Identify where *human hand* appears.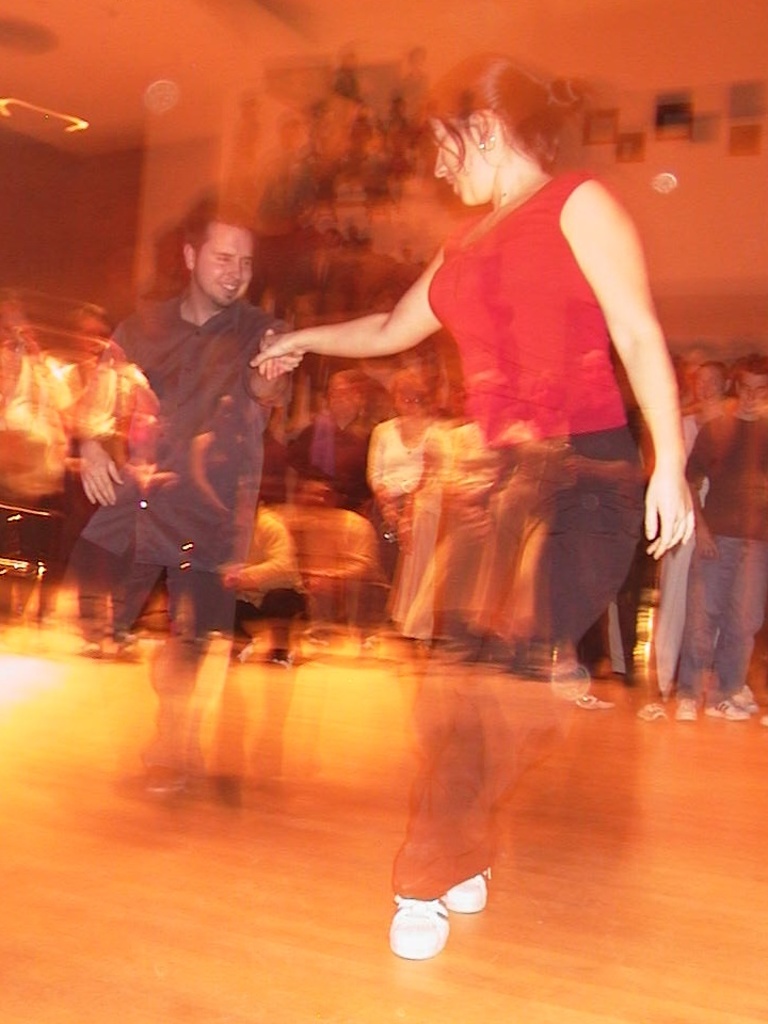
Appears at 258,325,303,377.
